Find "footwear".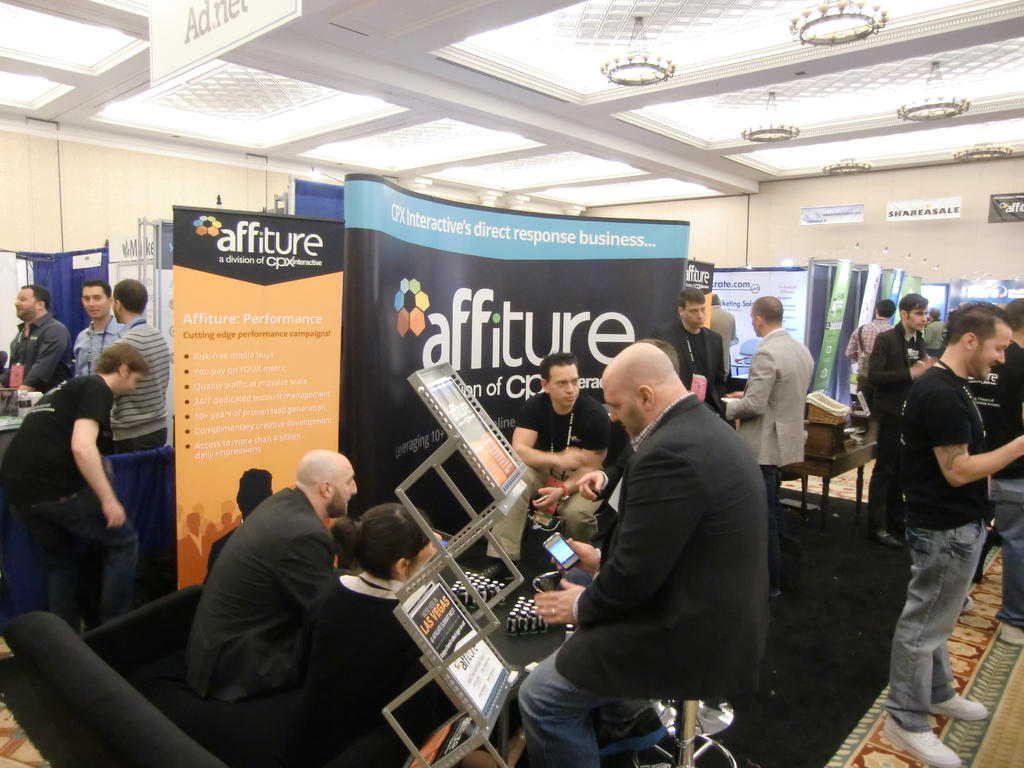
925 686 988 722.
